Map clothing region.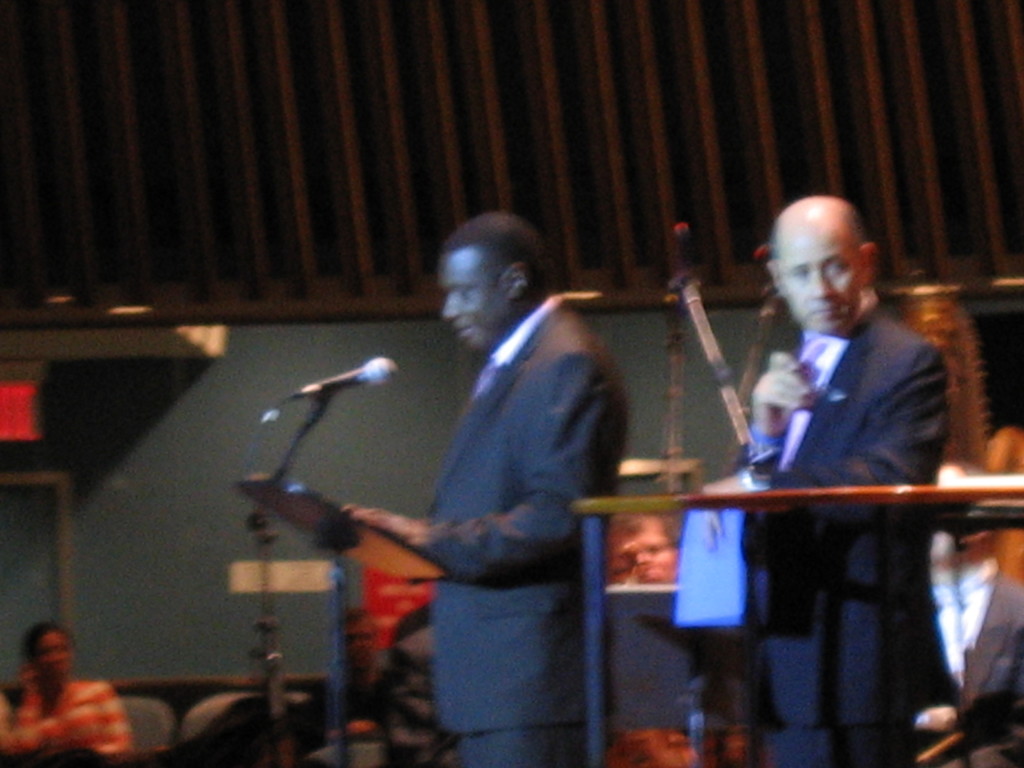
Mapped to BBox(12, 680, 137, 767).
